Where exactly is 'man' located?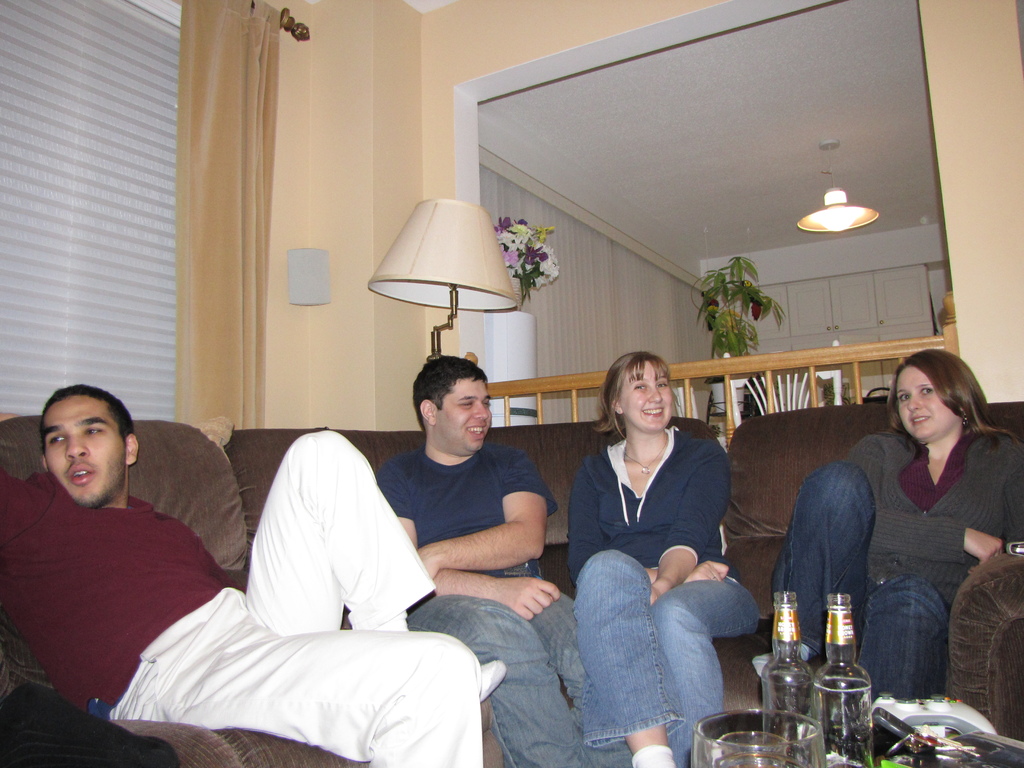
Its bounding box is bbox(374, 356, 637, 767).
